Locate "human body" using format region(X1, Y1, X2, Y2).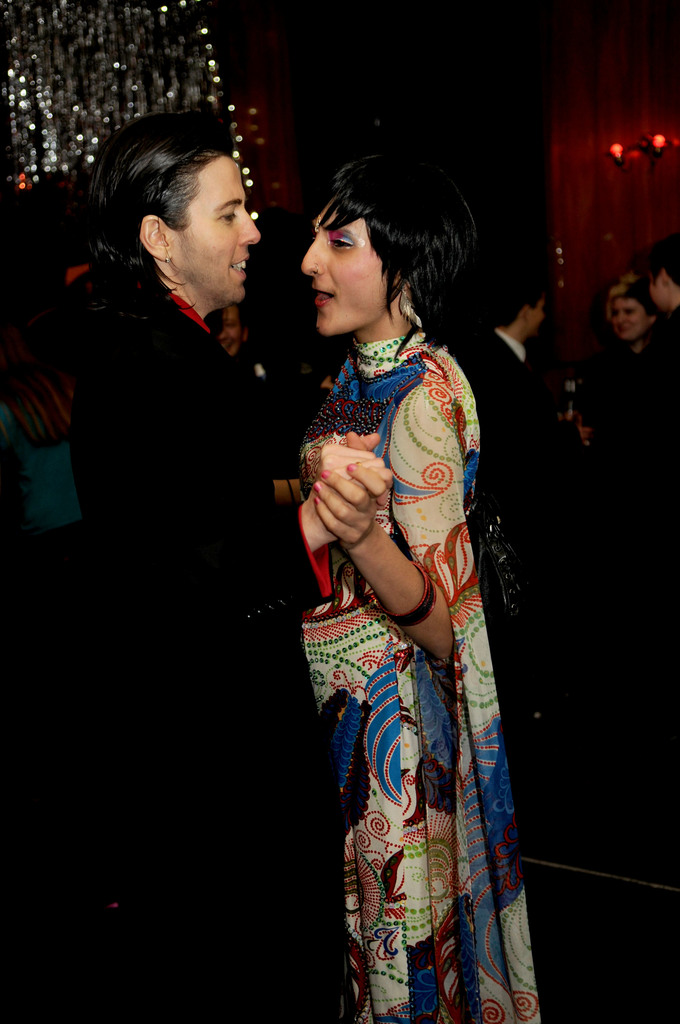
region(63, 256, 392, 1023).
